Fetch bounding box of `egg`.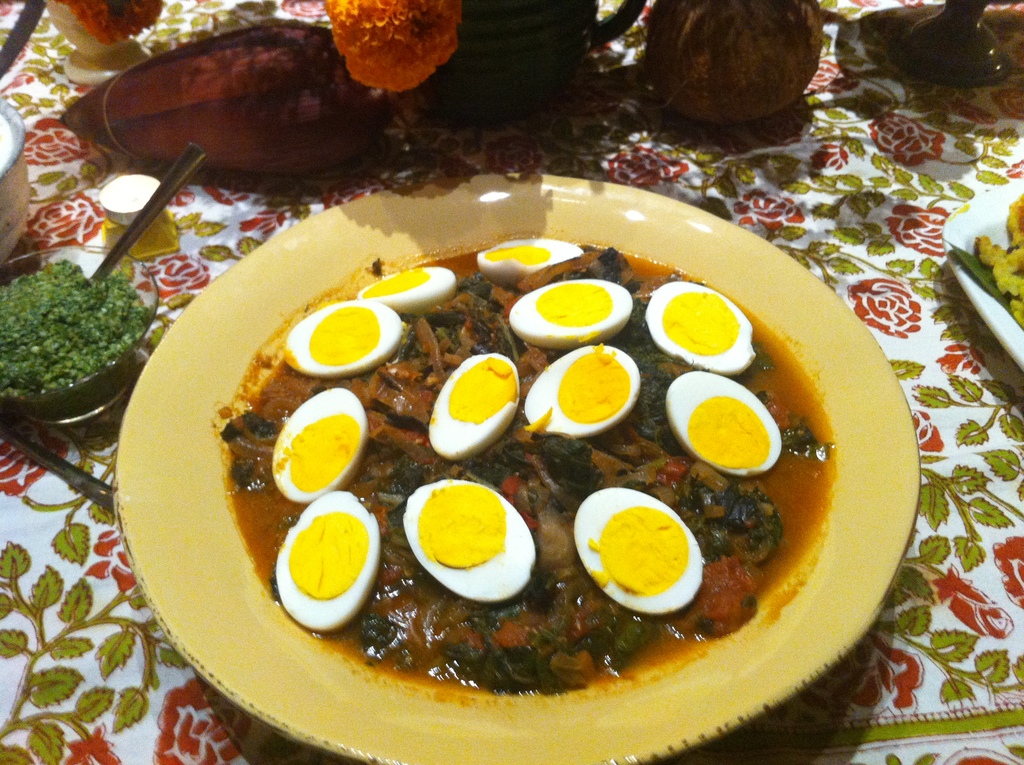
Bbox: x1=274, y1=485, x2=380, y2=625.
